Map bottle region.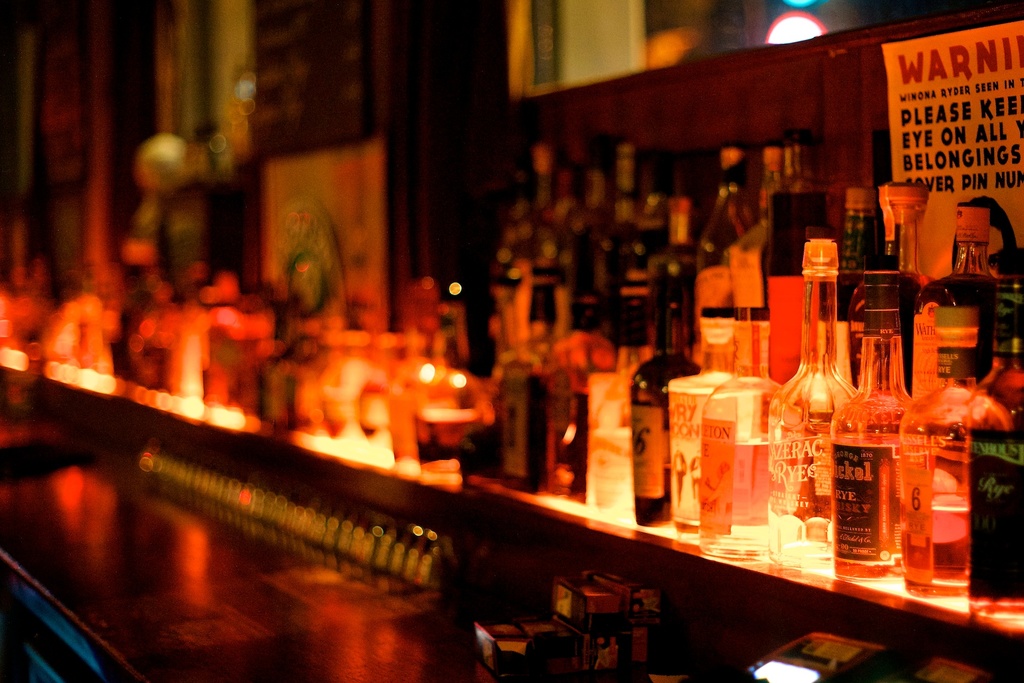
Mapped to 968:277:1023:621.
